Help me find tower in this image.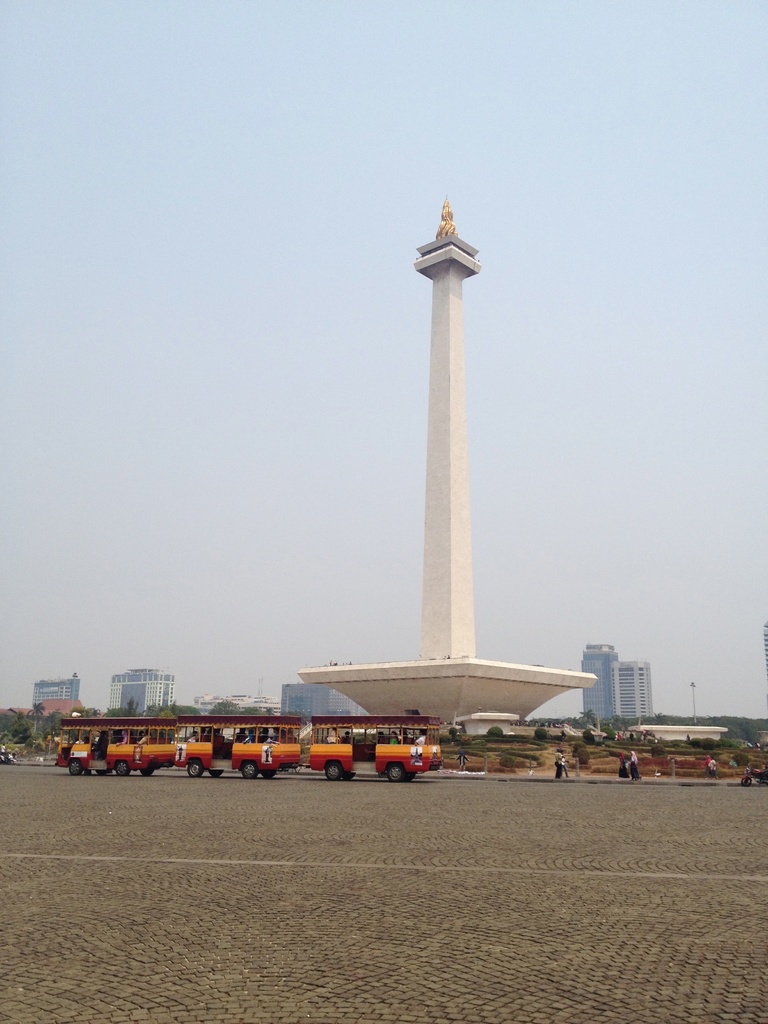
Found it: (623,660,653,732).
